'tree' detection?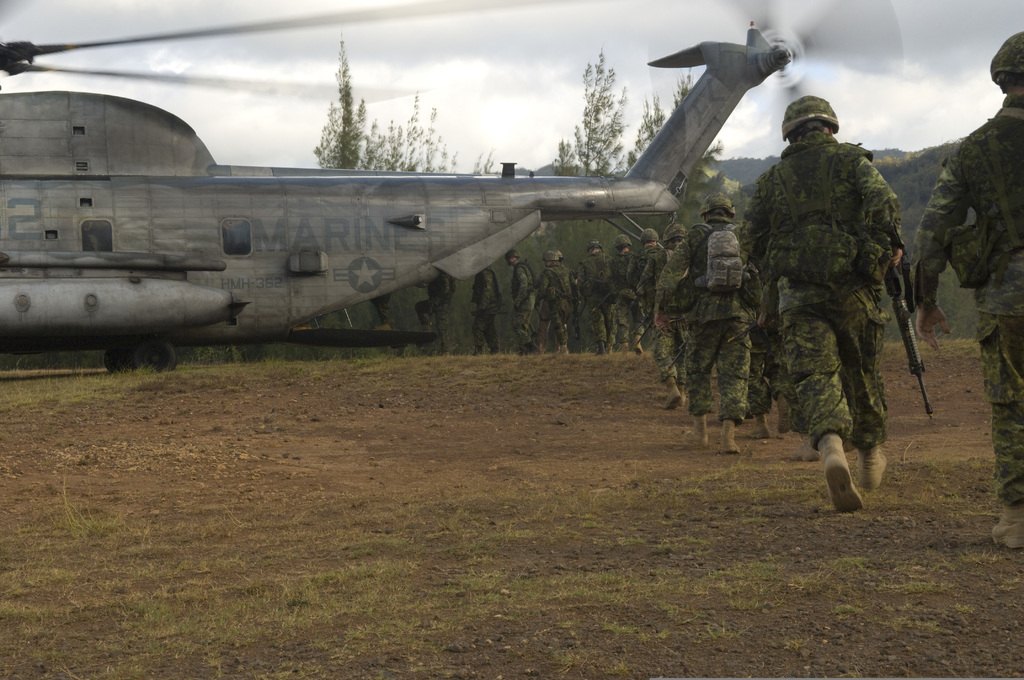
detection(383, 88, 496, 175)
